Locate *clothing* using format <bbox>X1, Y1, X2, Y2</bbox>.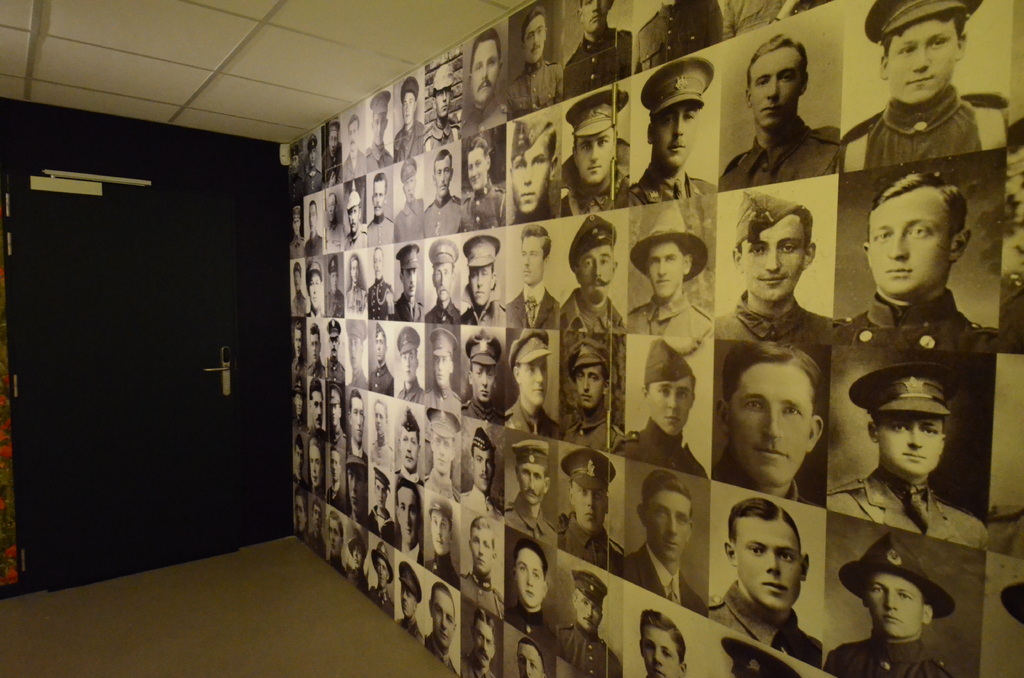
<bbox>499, 601, 554, 650</bbox>.
